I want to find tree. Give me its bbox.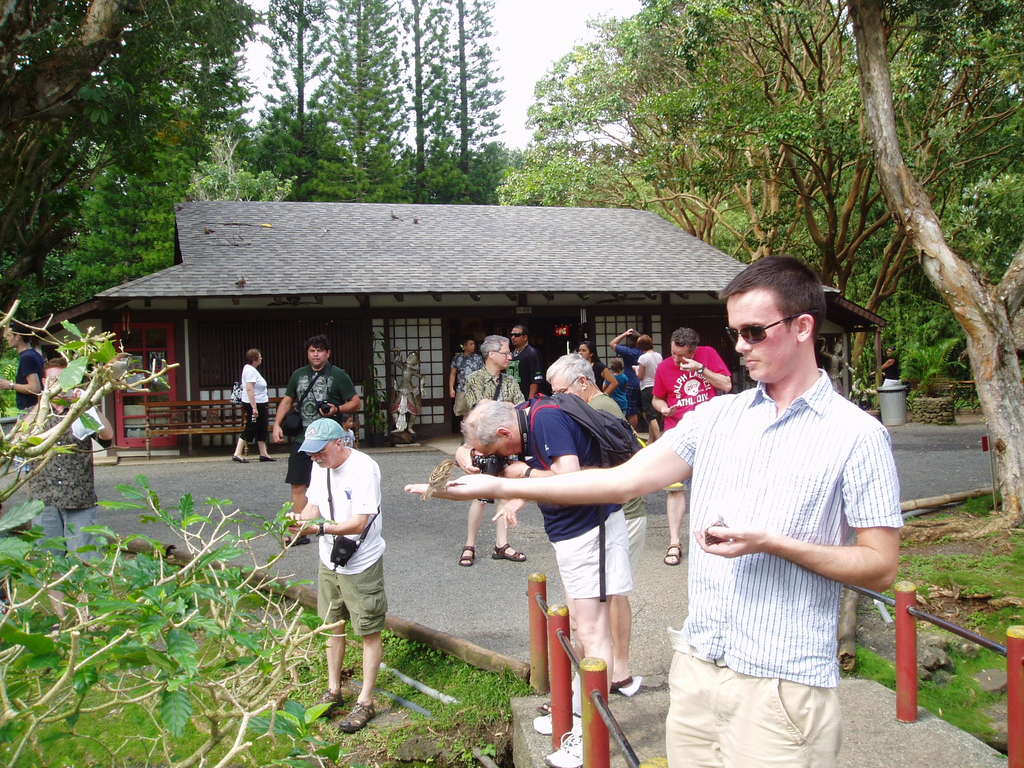
[x1=942, y1=170, x2=1023, y2=392].
